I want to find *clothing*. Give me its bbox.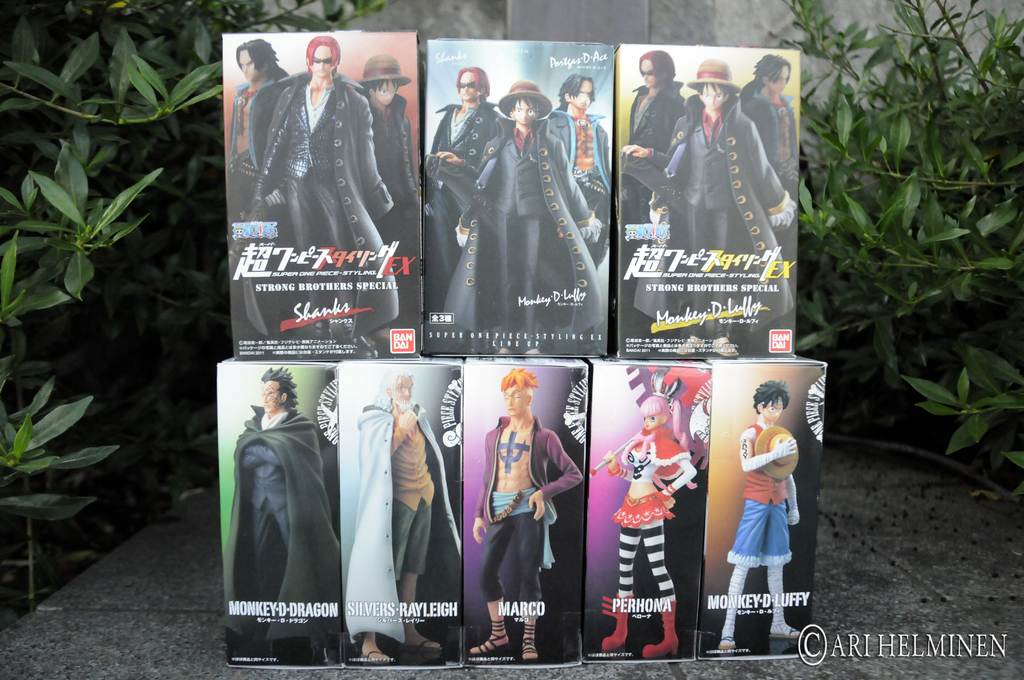
356 370 466 631.
